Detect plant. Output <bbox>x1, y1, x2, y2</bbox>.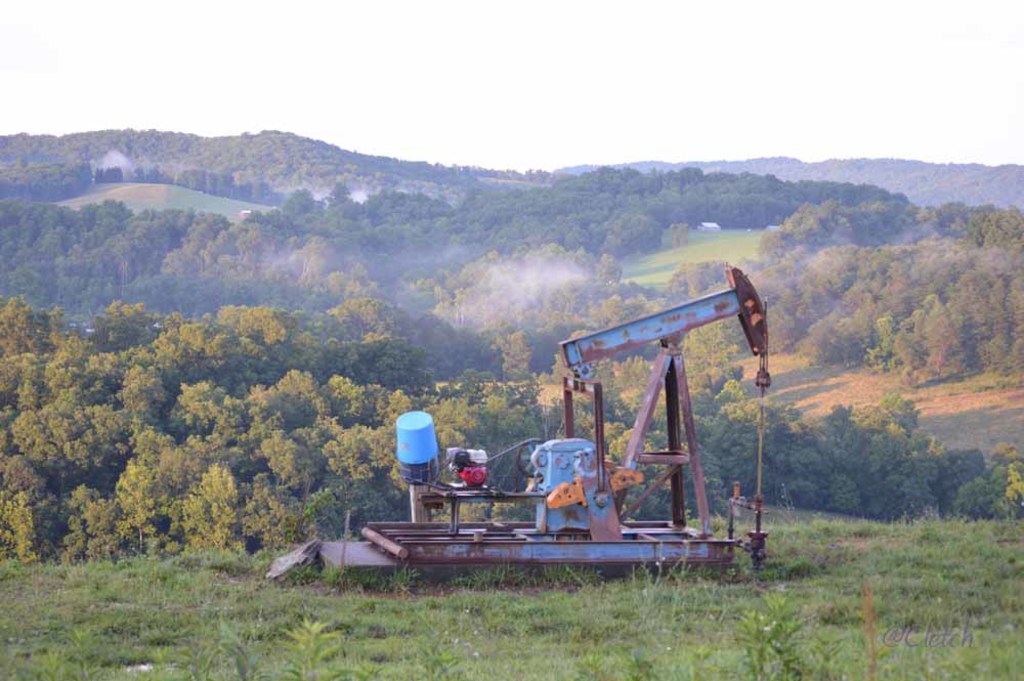
<bbox>798, 345, 1021, 389</bbox>.
